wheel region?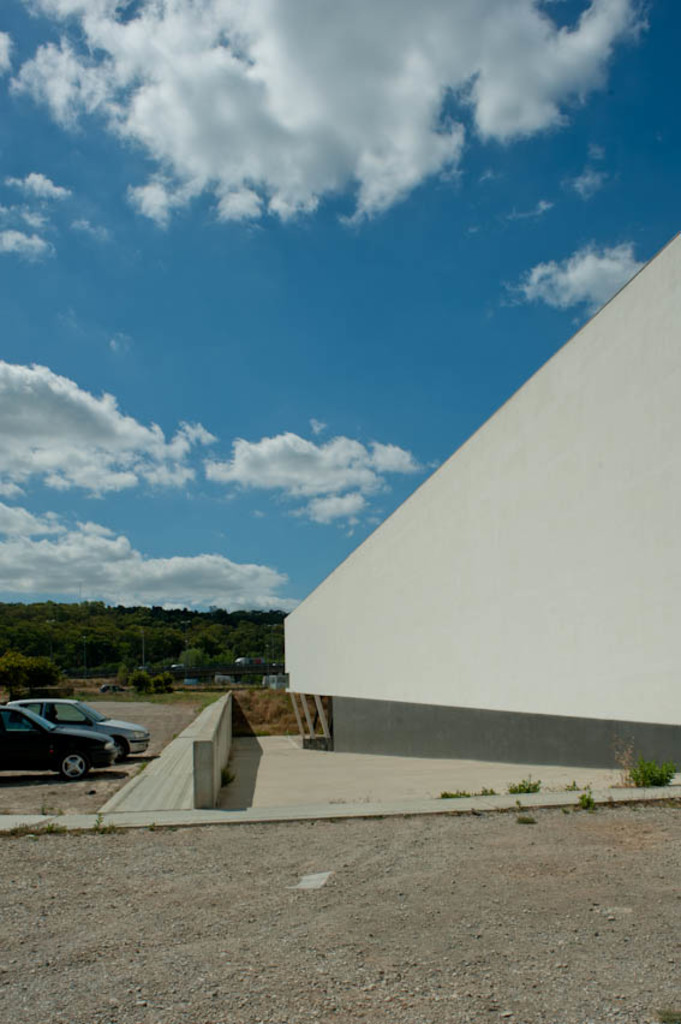
42:746:86:788
